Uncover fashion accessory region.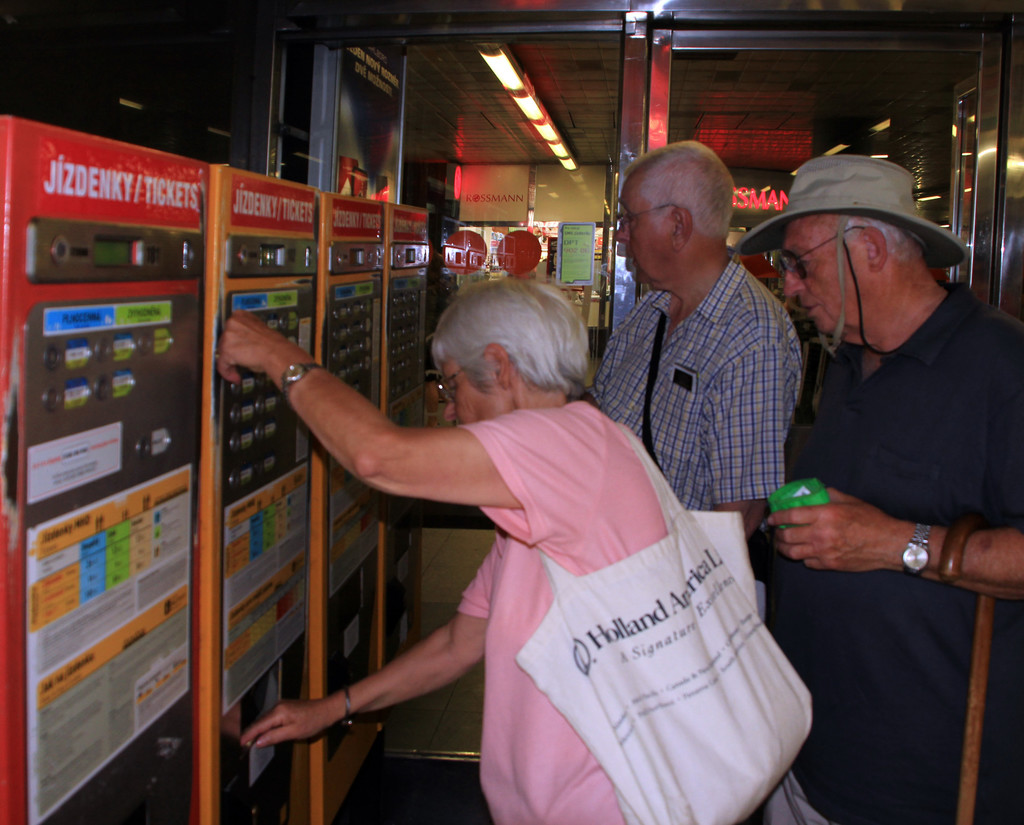
Uncovered: 762/224/866/284.
